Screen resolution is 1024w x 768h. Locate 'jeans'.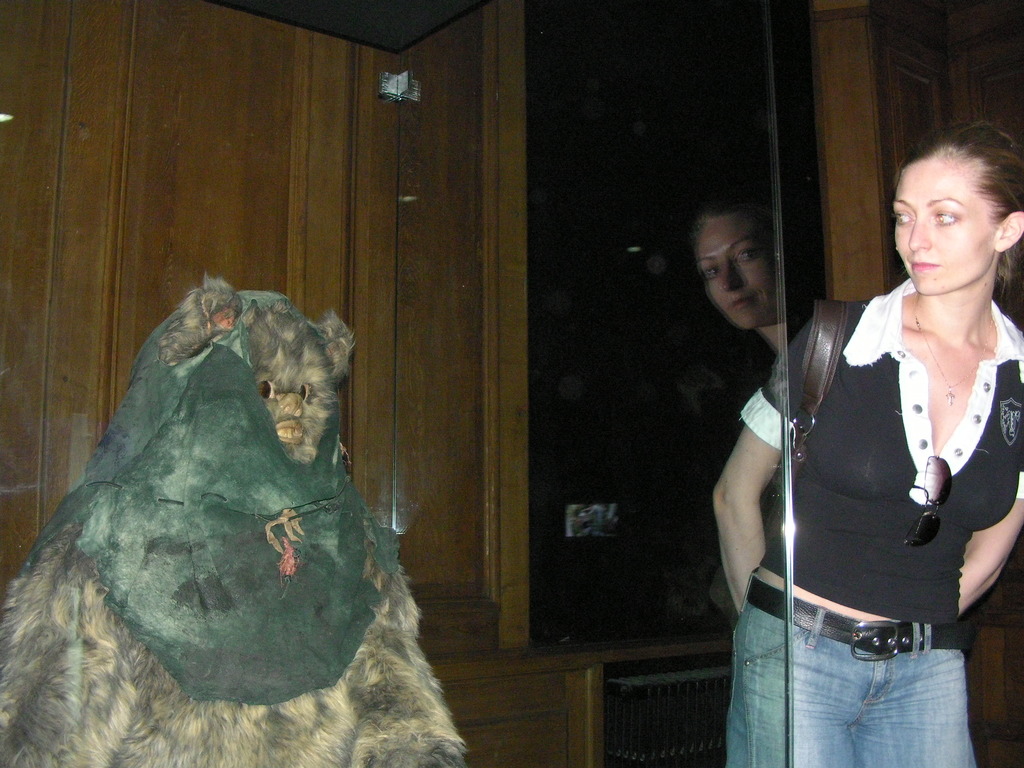
(728,568,978,765).
